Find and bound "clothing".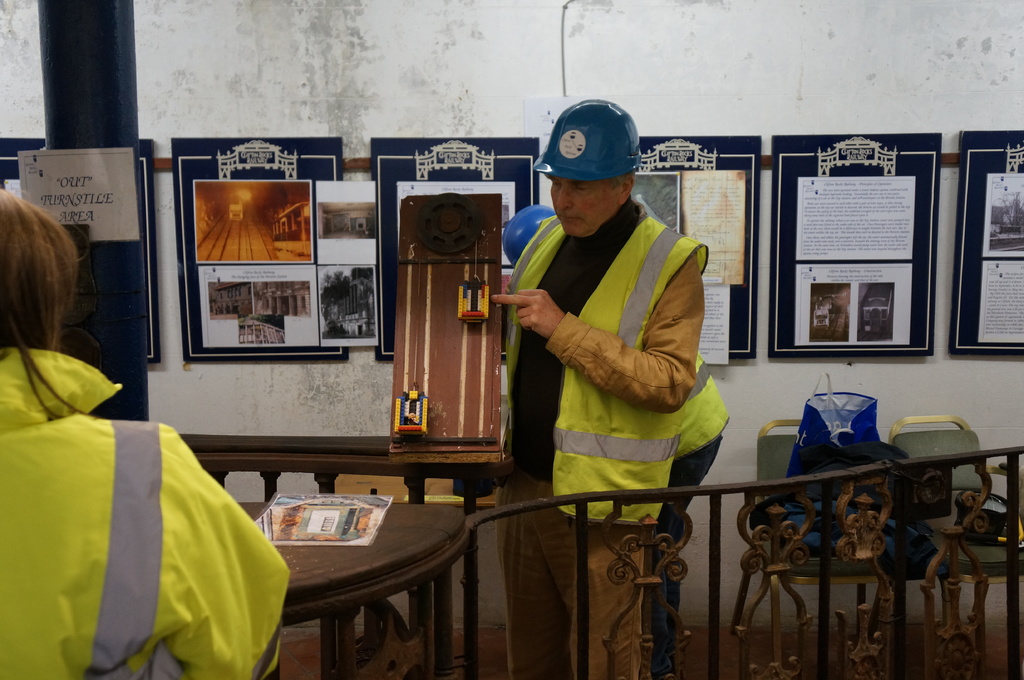
Bound: l=0, t=345, r=294, b=679.
